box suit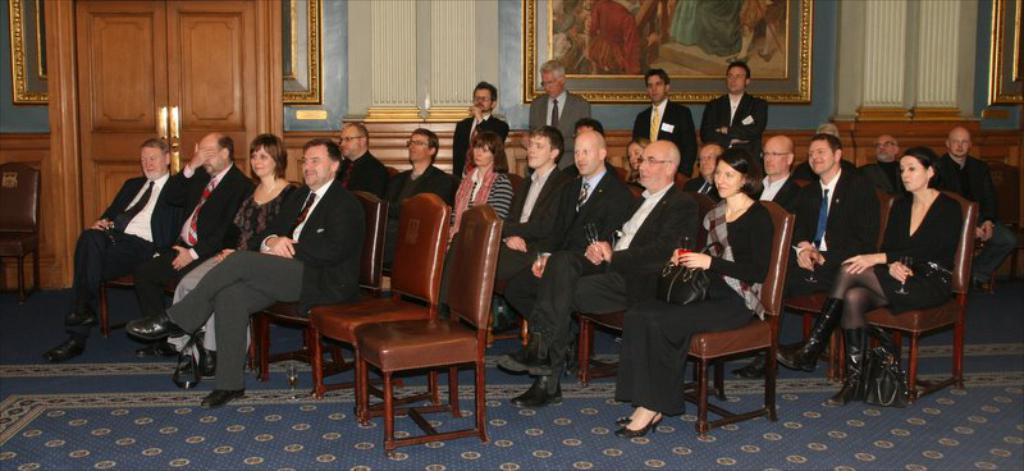
bbox(759, 173, 804, 209)
